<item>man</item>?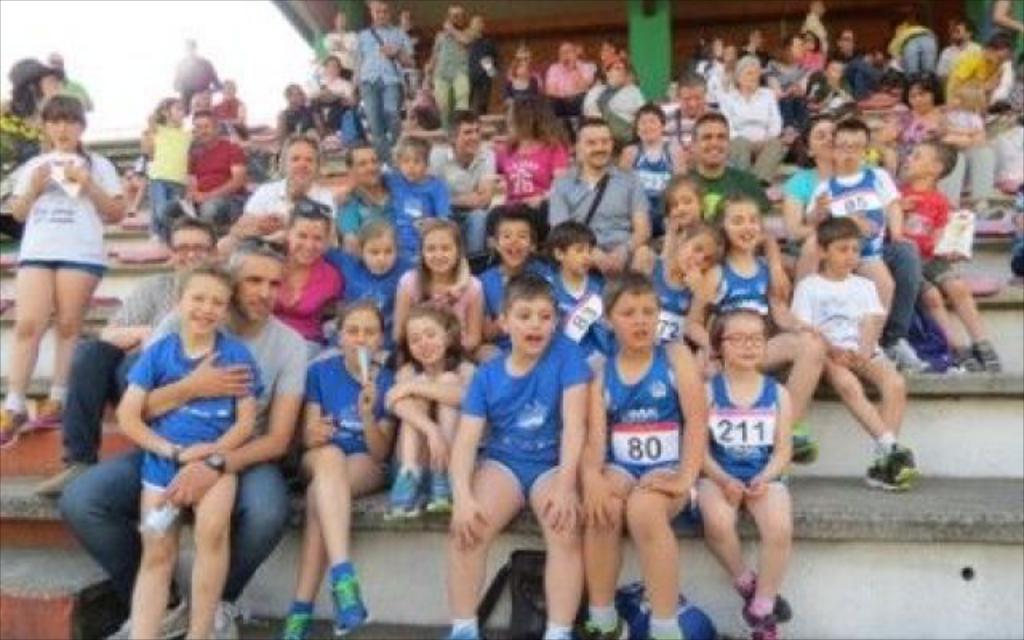
region(245, 134, 338, 226)
